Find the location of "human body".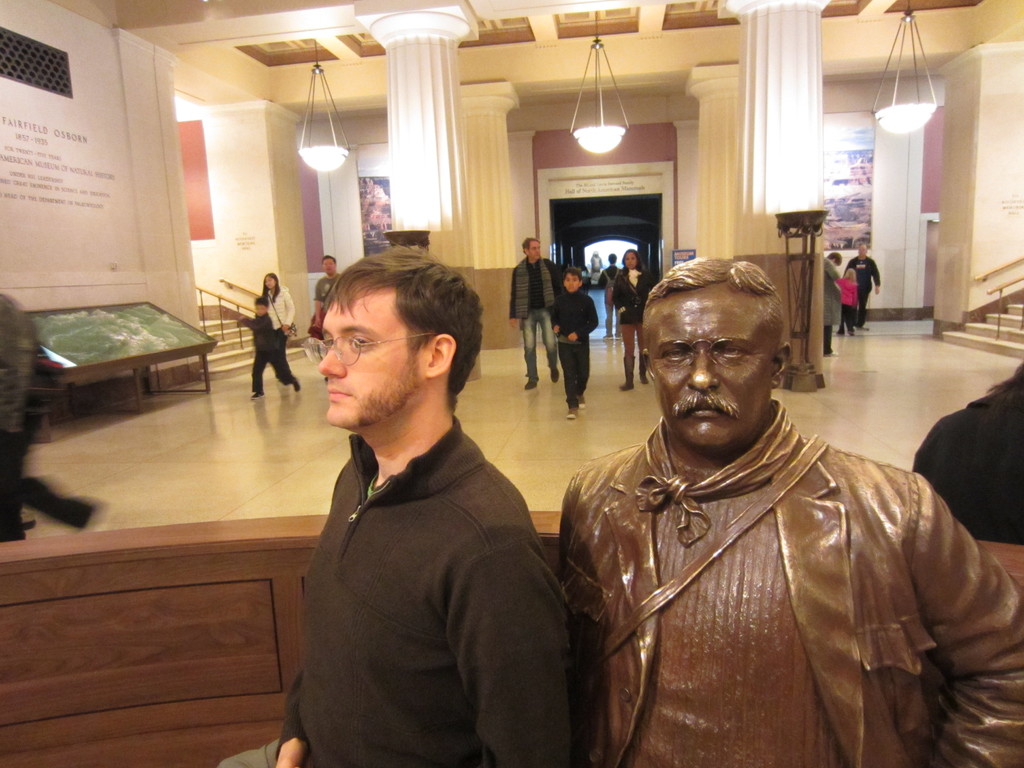
Location: x1=846 y1=241 x2=879 y2=326.
